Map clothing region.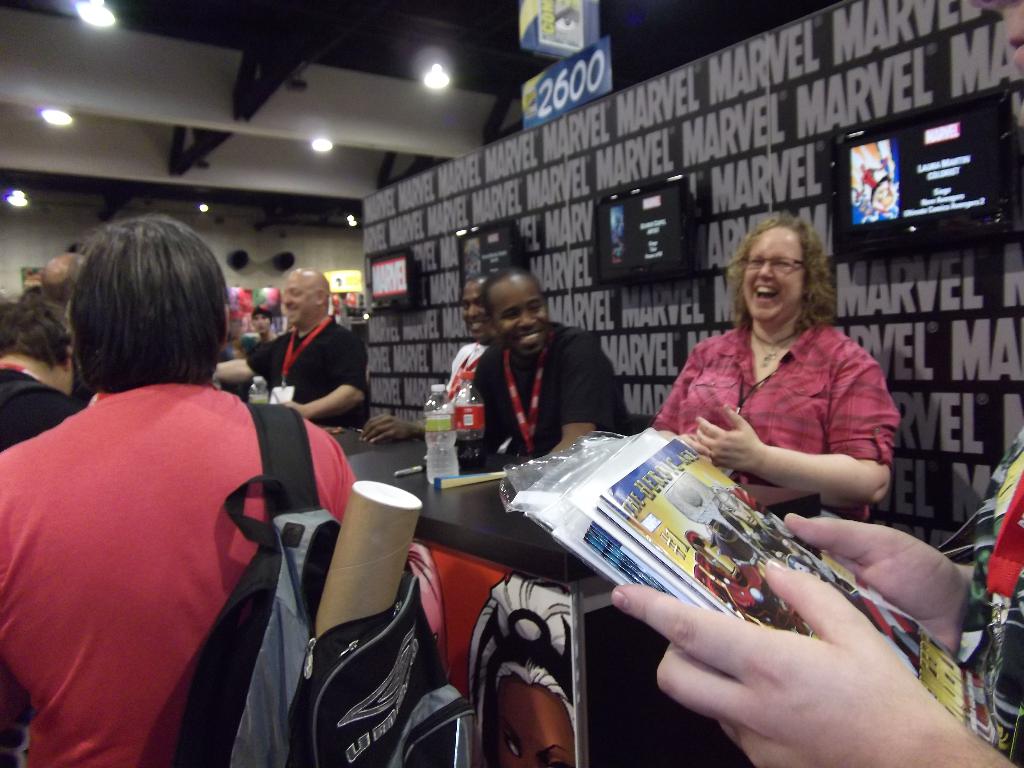
Mapped to <region>470, 320, 633, 458</region>.
